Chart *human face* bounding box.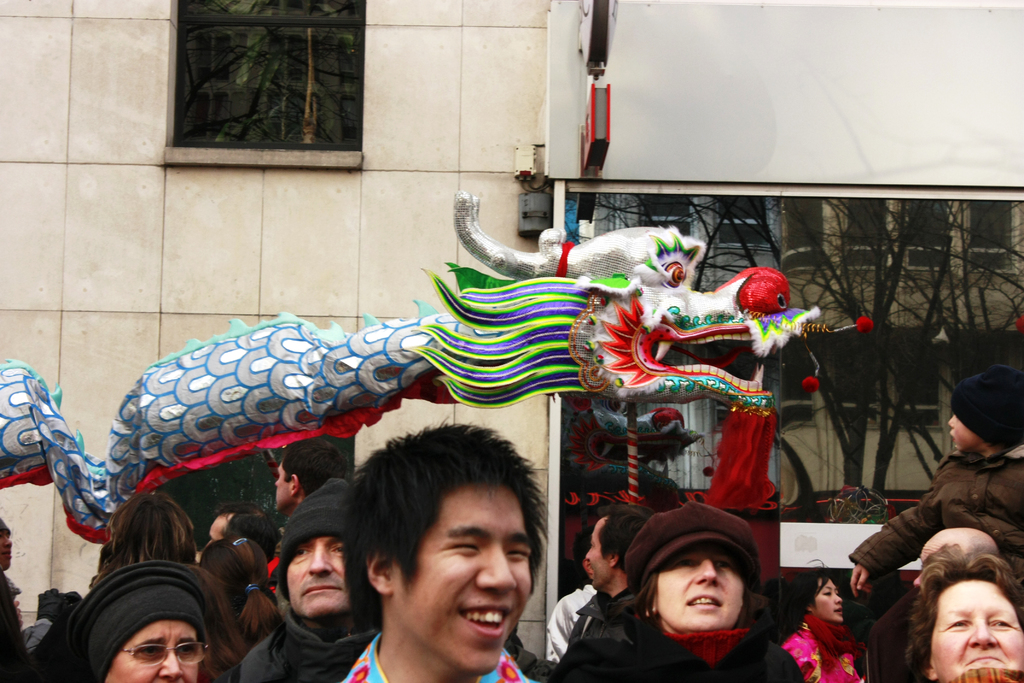
Charted: left=583, top=514, right=612, bottom=591.
